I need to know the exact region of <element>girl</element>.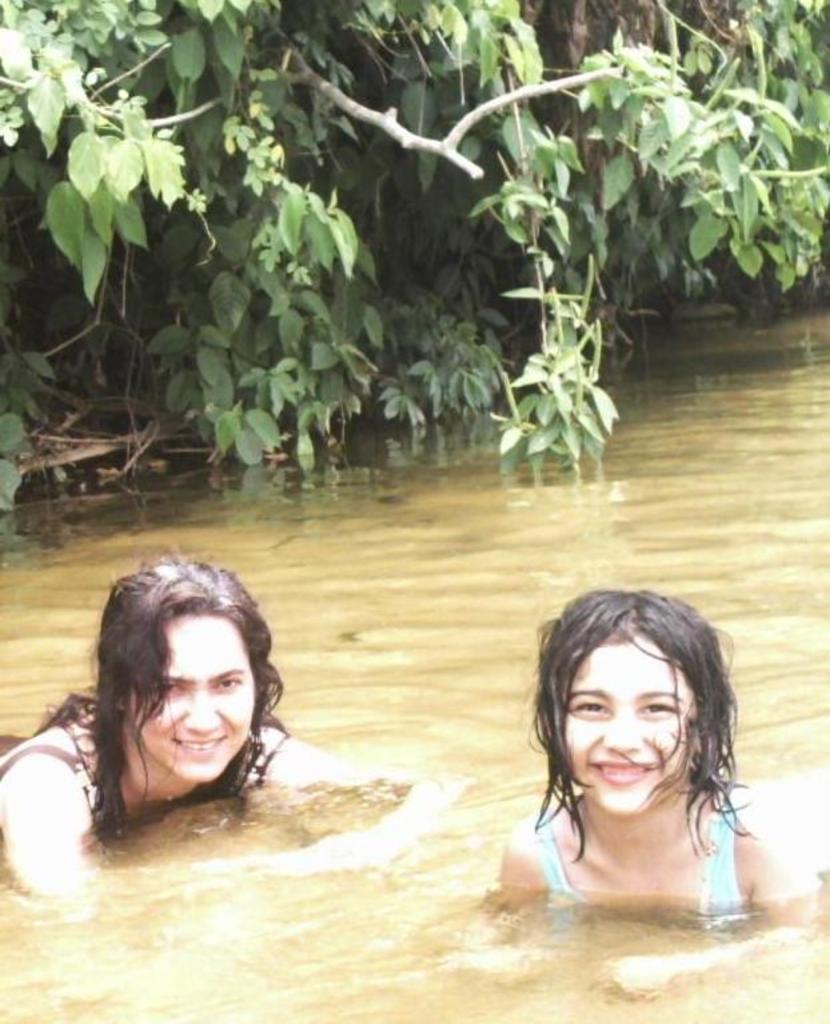
Region: [480,577,817,996].
